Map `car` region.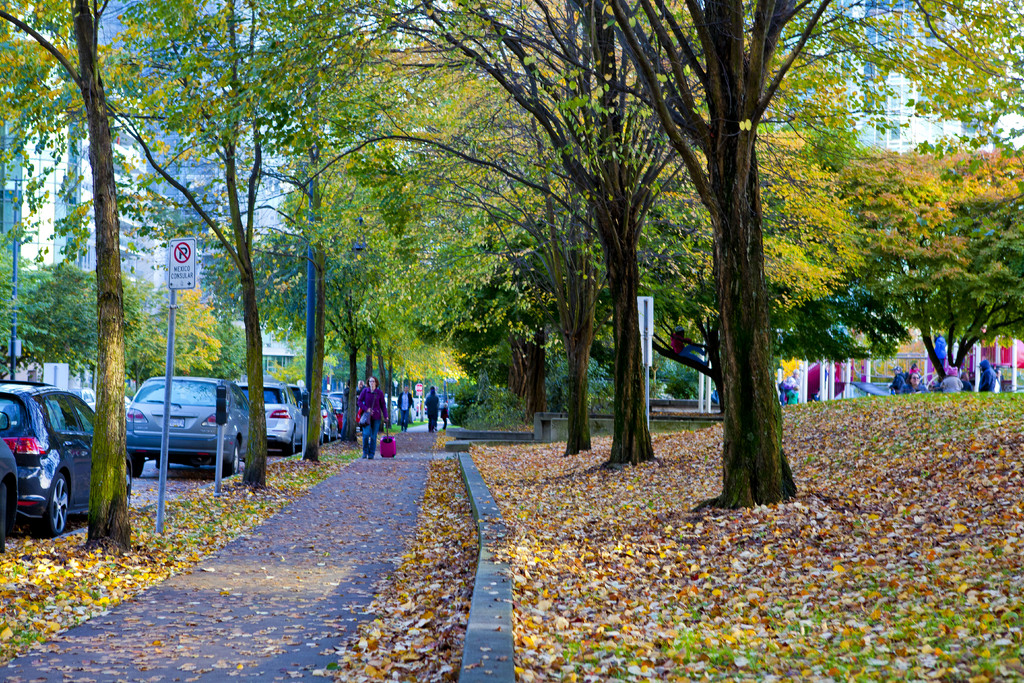
Mapped to bbox=[323, 388, 346, 421].
